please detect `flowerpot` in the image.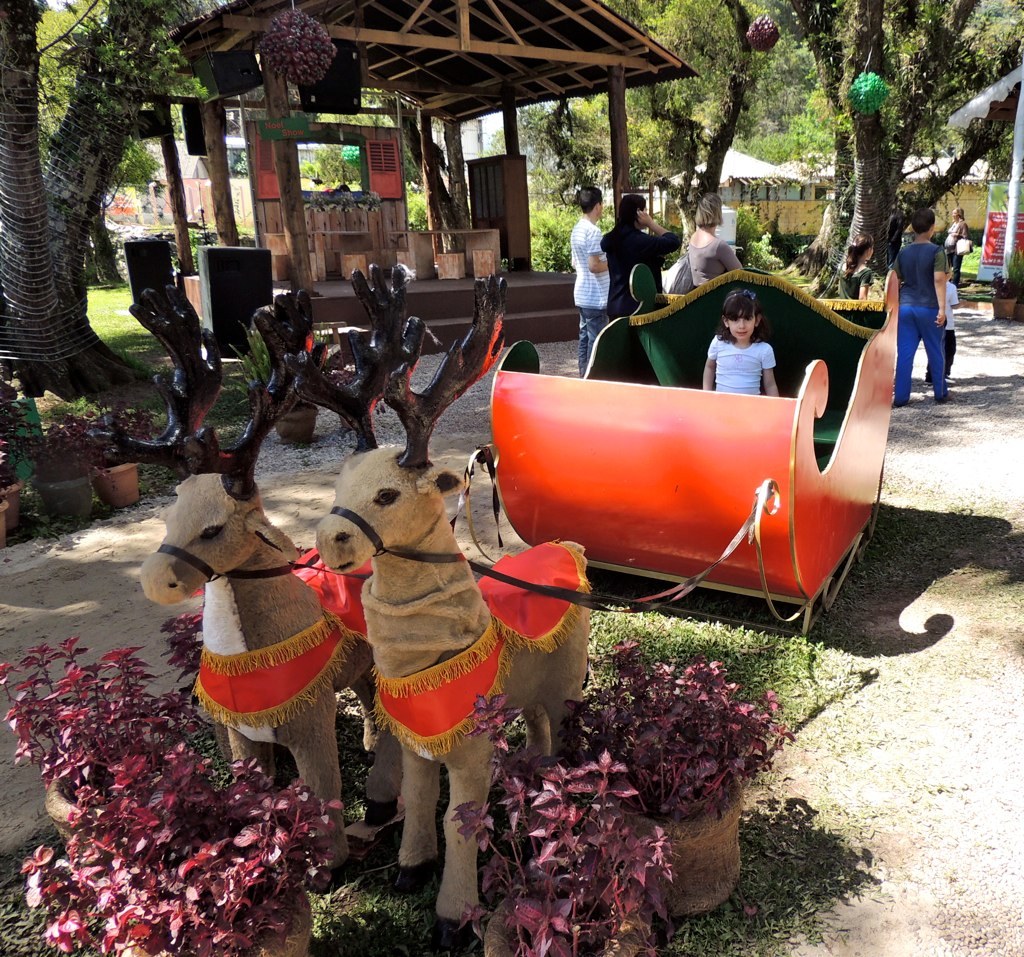
Rect(94, 465, 141, 511).
